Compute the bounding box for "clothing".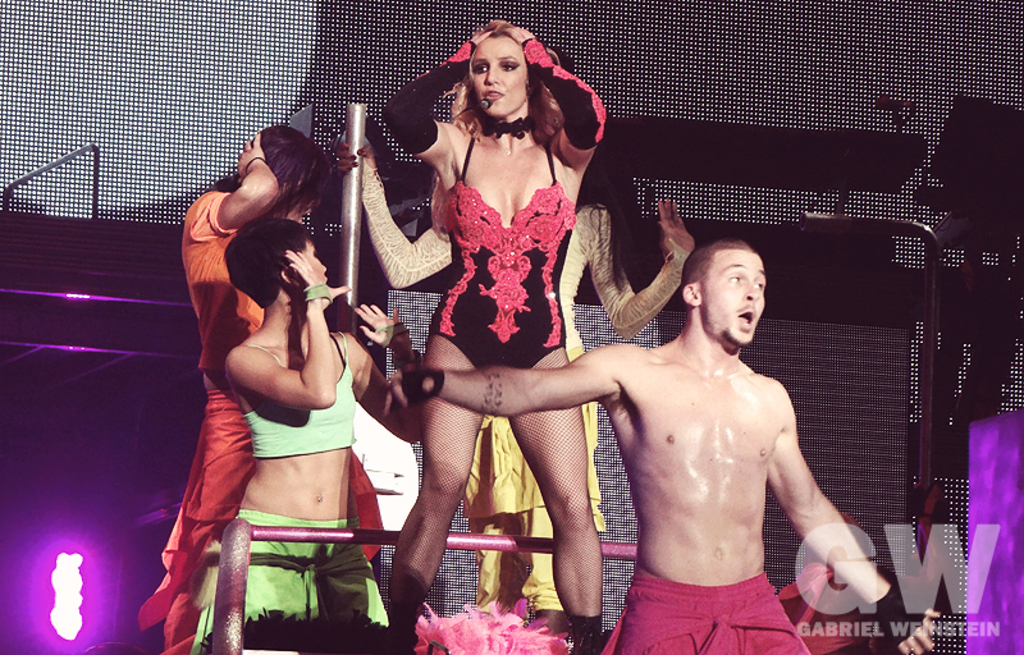
{"x1": 360, "y1": 194, "x2": 689, "y2": 605}.
